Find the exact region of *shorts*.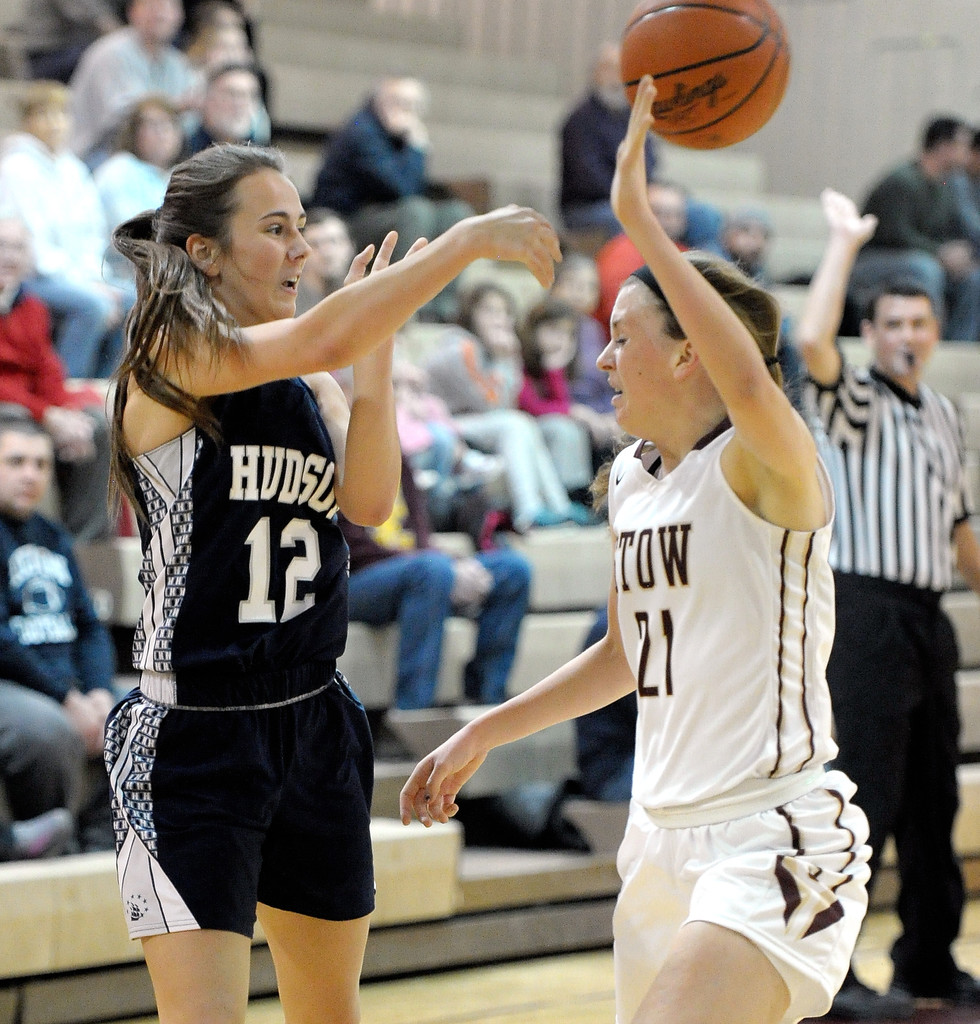
Exact region: (612,770,873,1023).
